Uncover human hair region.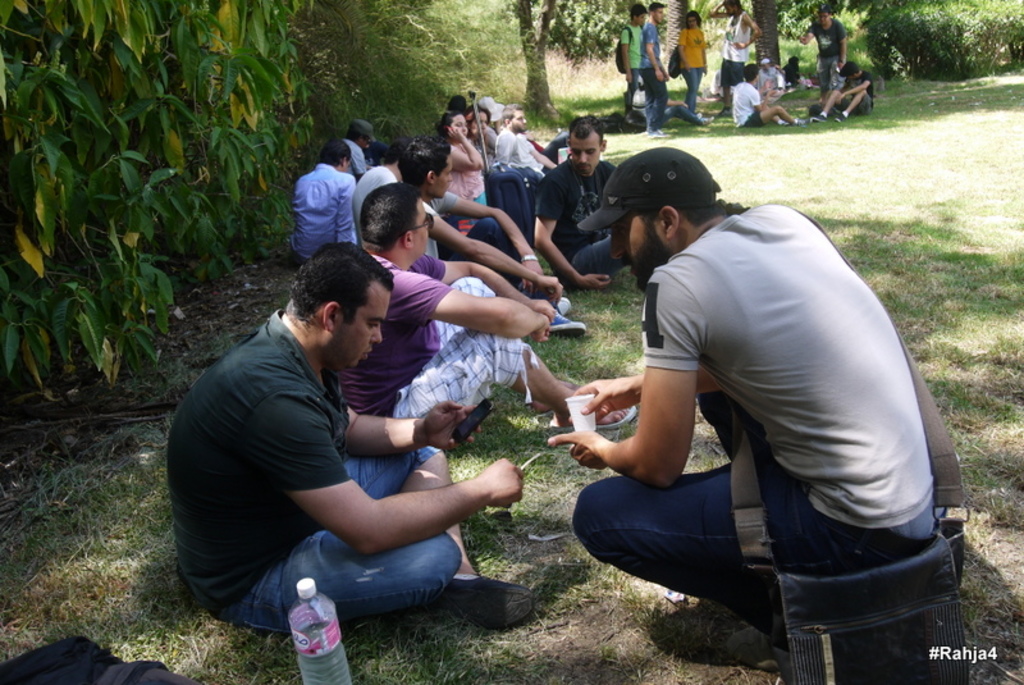
Uncovered: select_region(648, 0, 664, 22).
